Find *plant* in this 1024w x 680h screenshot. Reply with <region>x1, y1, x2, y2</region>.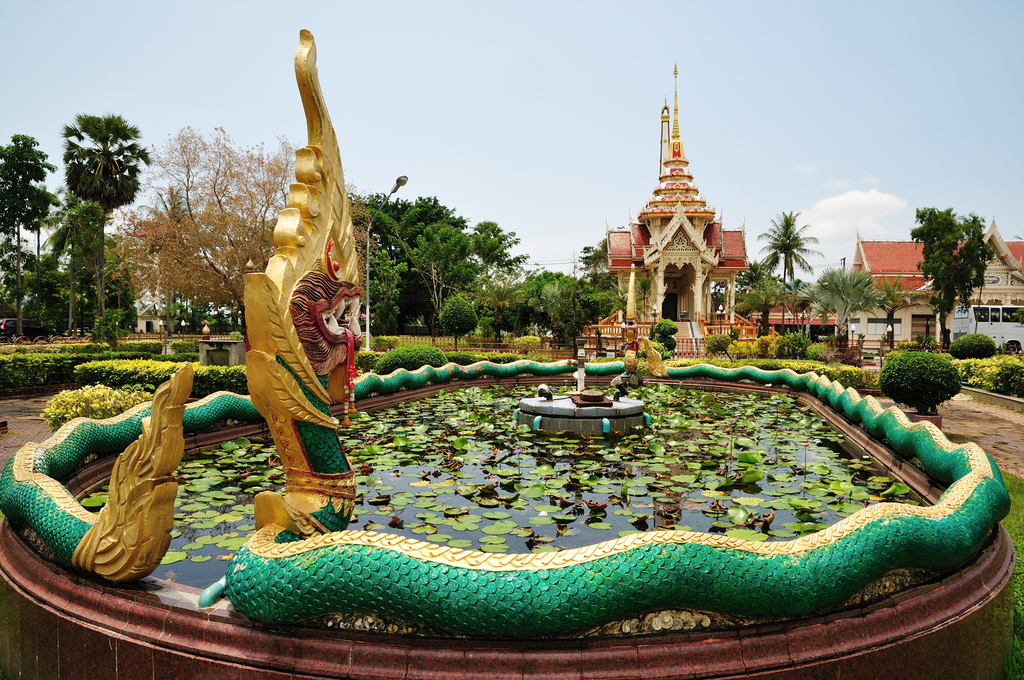
<region>888, 344, 977, 407</region>.
